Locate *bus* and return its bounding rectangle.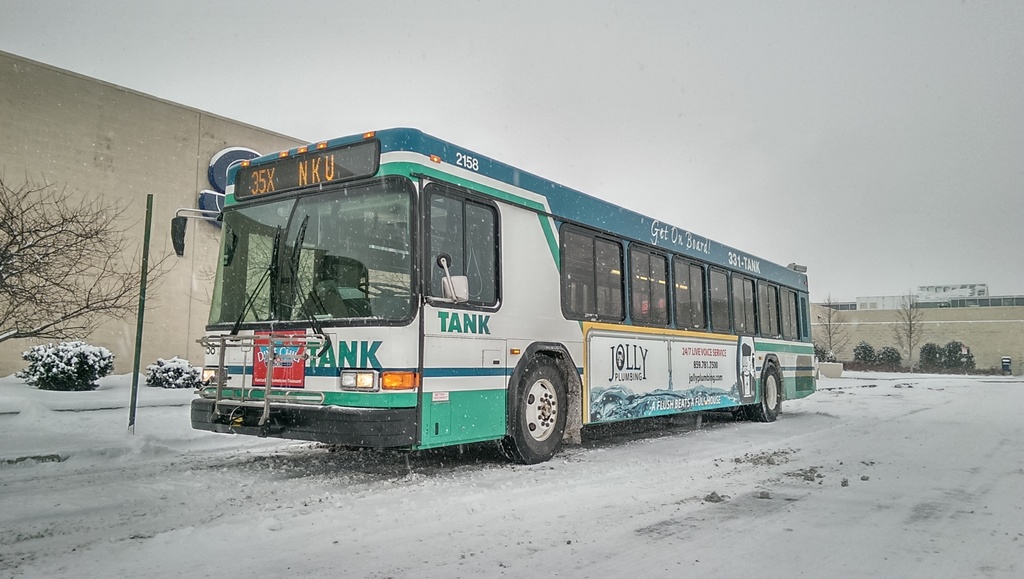
{"x1": 168, "y1": 128, "x2": 817, "y2": 467}.
